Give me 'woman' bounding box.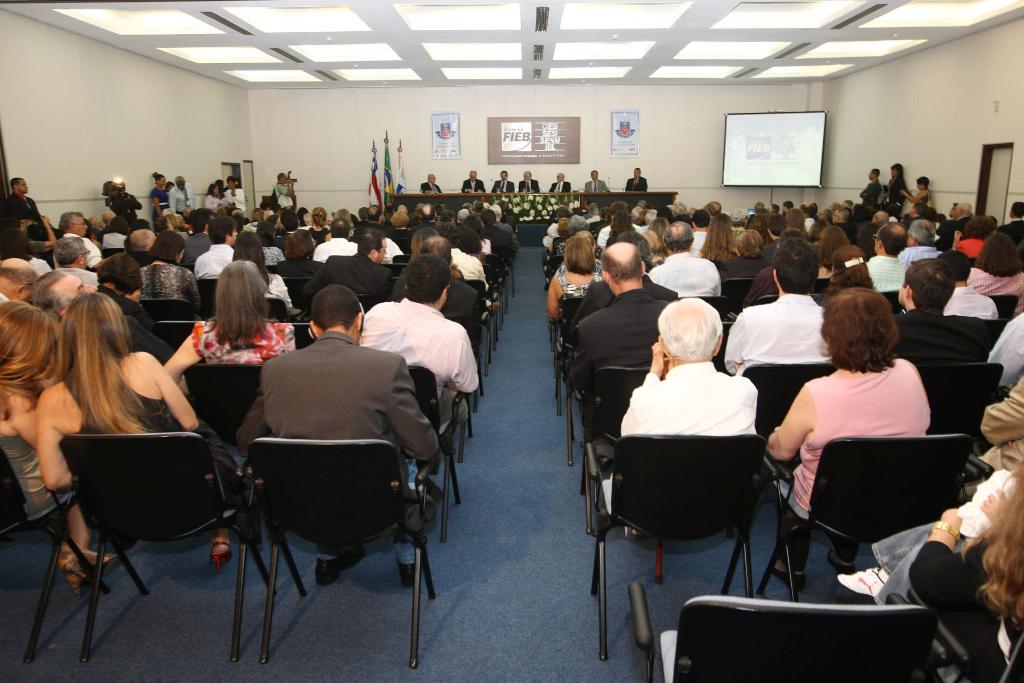
bbox(777, 244, 966, 637).
